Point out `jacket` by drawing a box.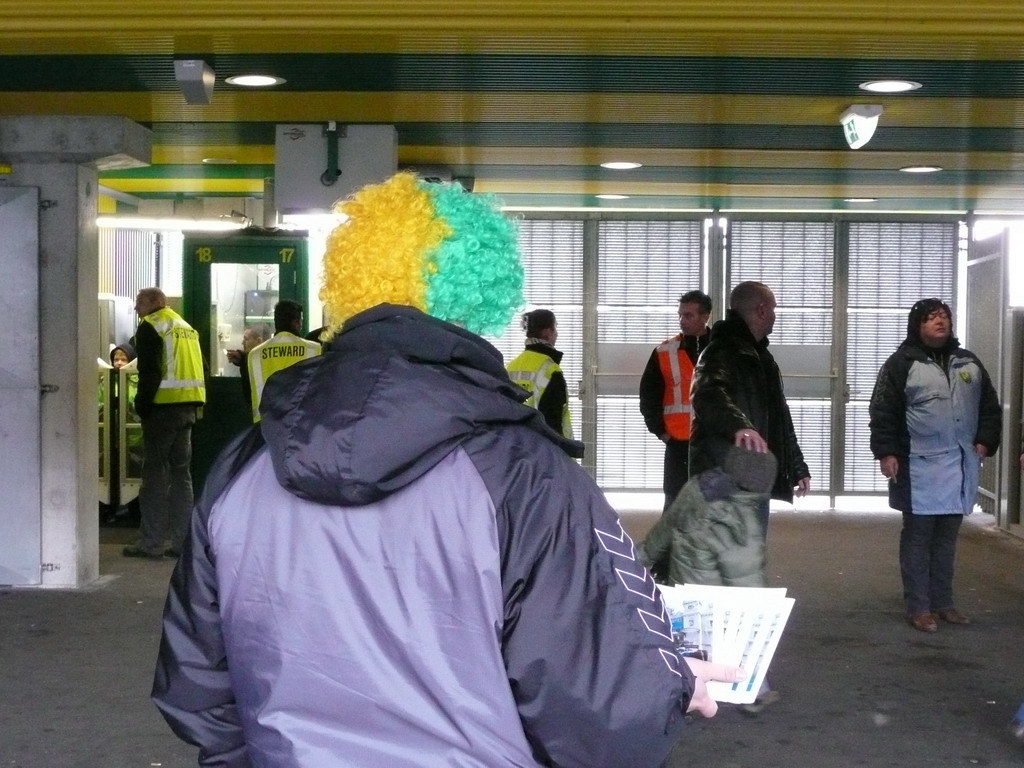
502,346,577,441.
